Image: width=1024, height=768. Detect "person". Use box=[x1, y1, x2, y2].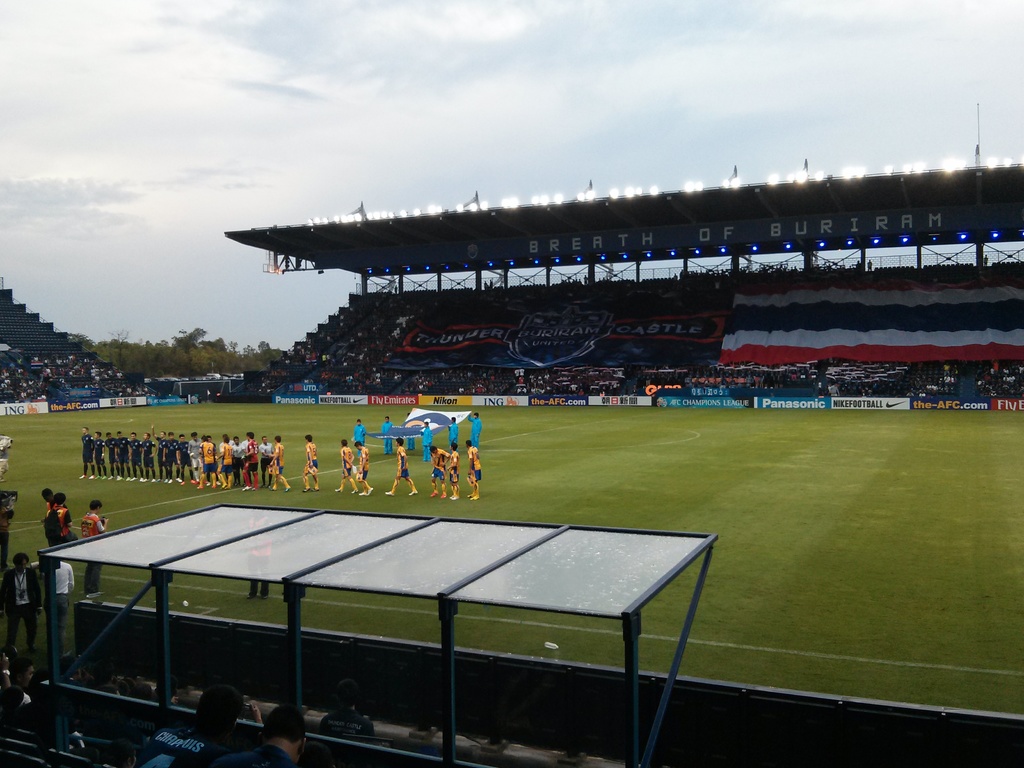
box=[91, 431, 106, 477].
